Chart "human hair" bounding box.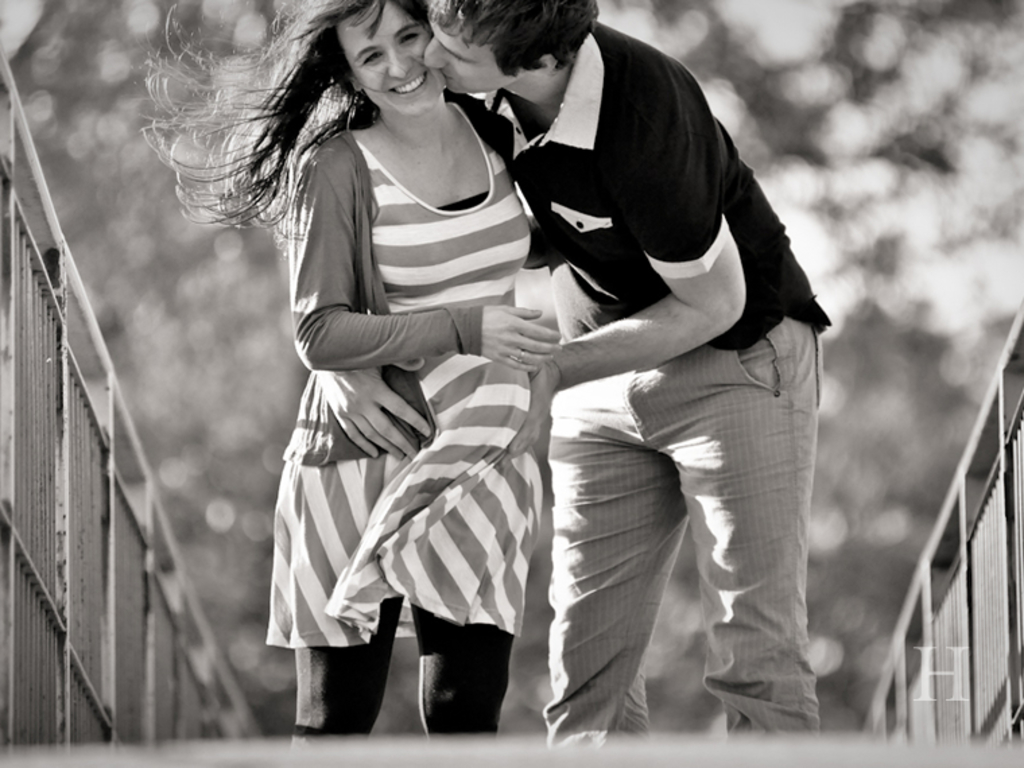
Charted: [x1=137, y1=0, x2=446, y2=237].
